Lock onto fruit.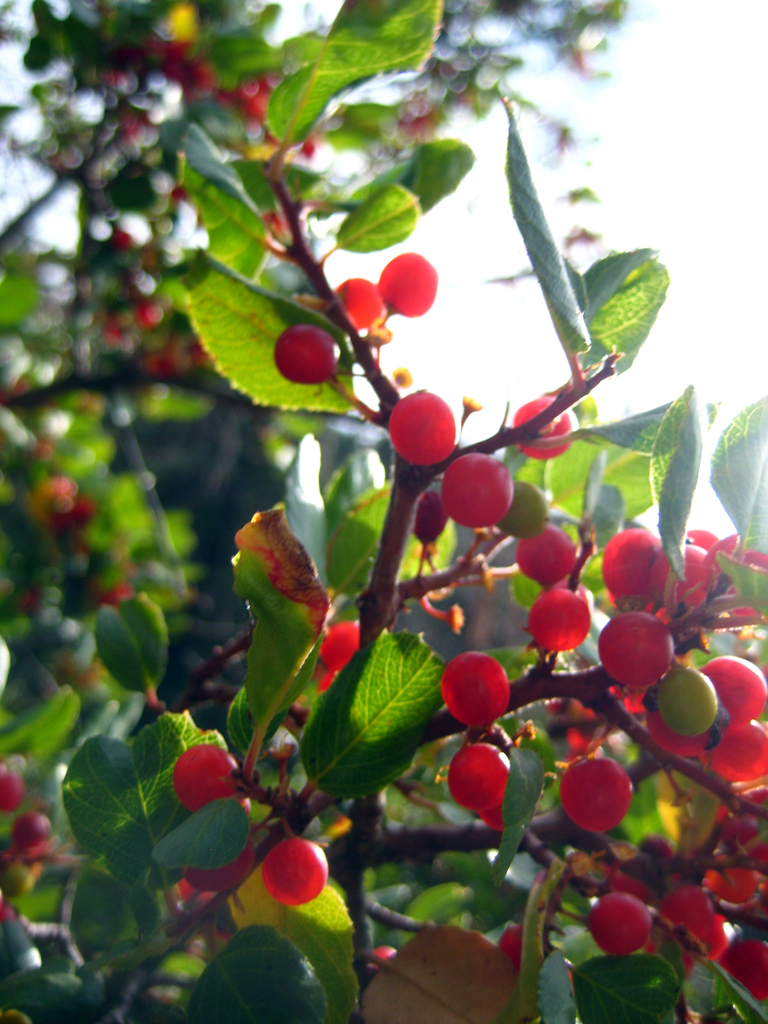
Locked: [445,656,525,730].
